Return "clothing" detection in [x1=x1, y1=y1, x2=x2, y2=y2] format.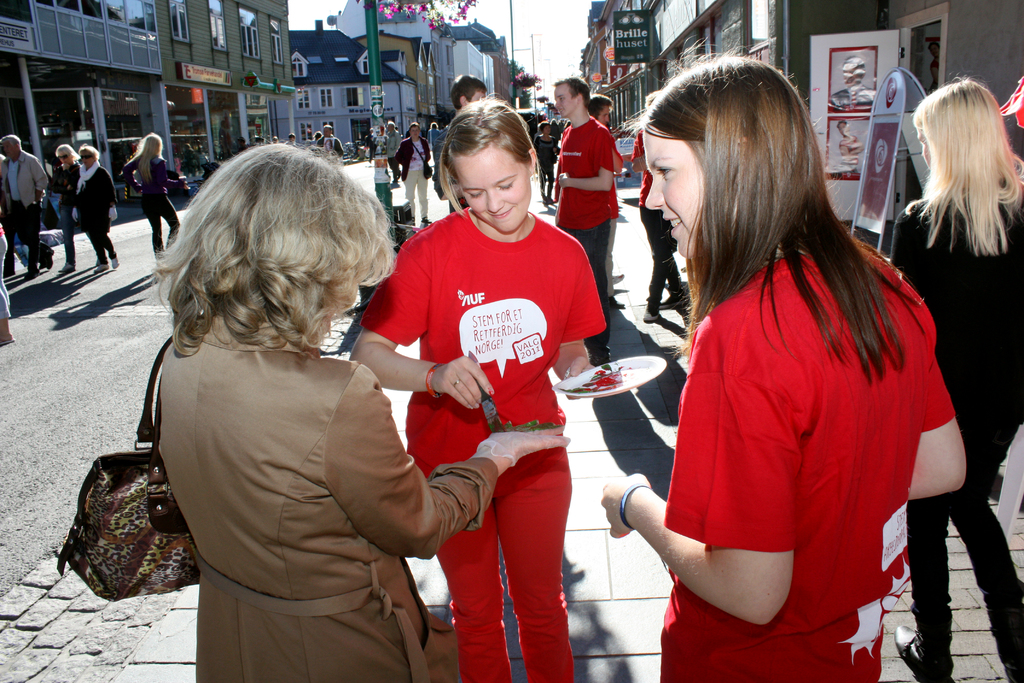
[x1=122, y1=167, x2=181, y2=260].
